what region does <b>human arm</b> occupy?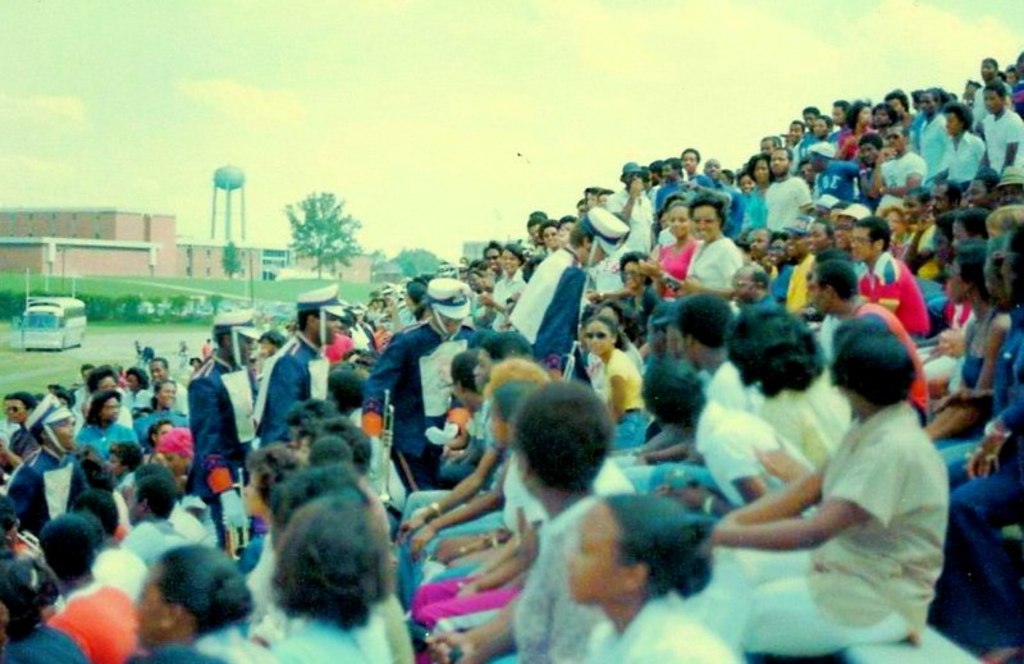
<box>716,468,822,525</box>.
